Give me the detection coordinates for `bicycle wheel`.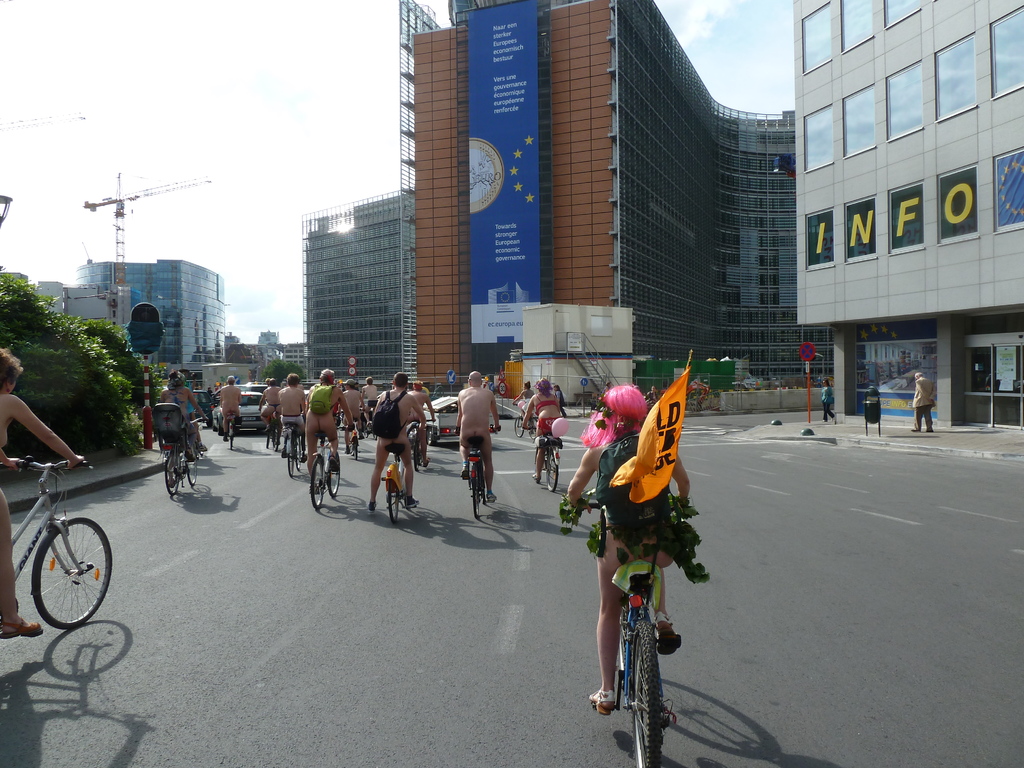
{"left": 369, "top": 425, "right": 376, "bottom": 442}.
